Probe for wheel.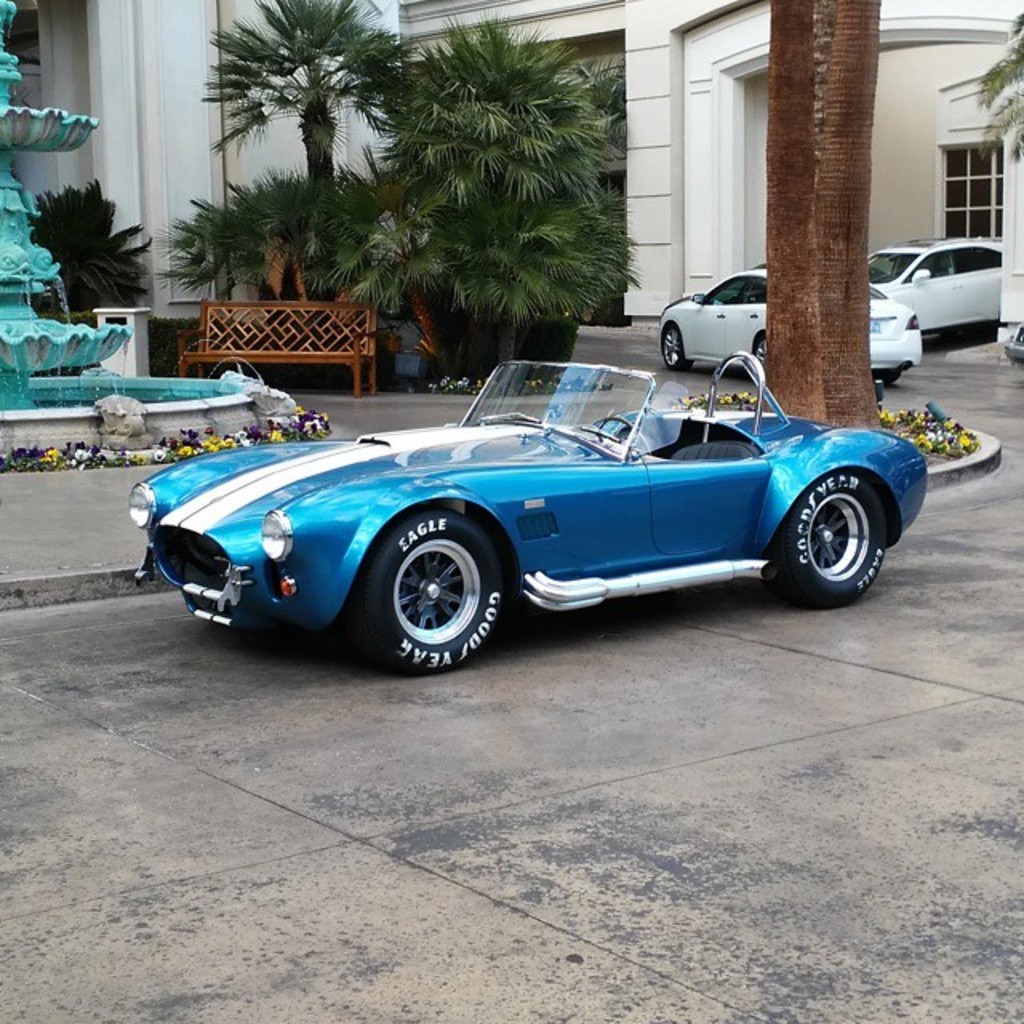
Probe result: [749,338,768,365].
